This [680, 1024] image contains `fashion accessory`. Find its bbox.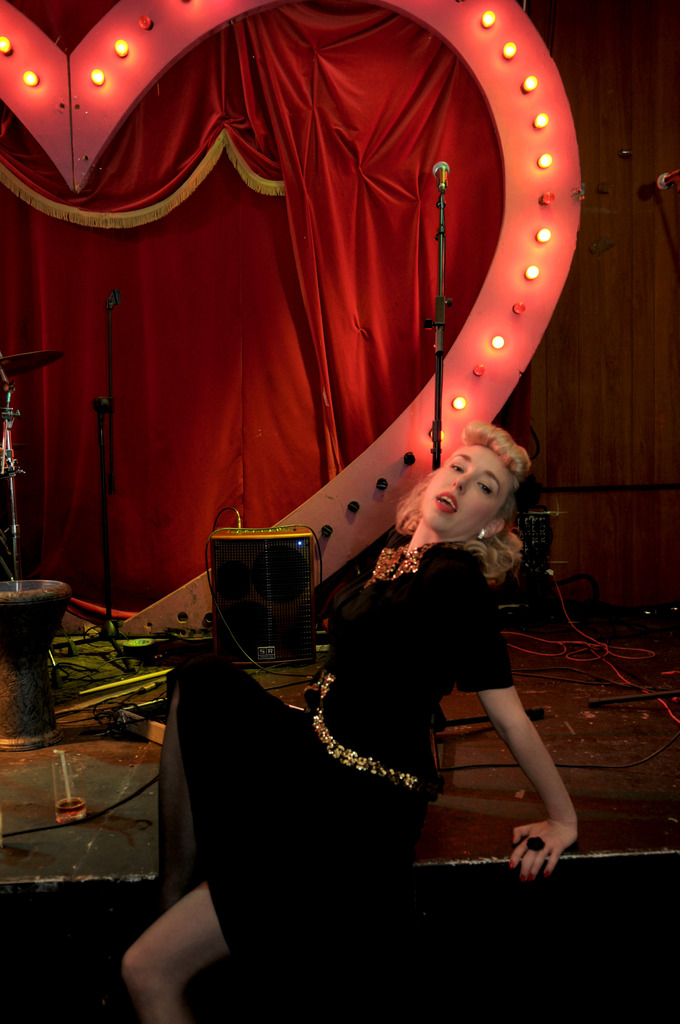
bbox=[526, 834, 549, 851].
